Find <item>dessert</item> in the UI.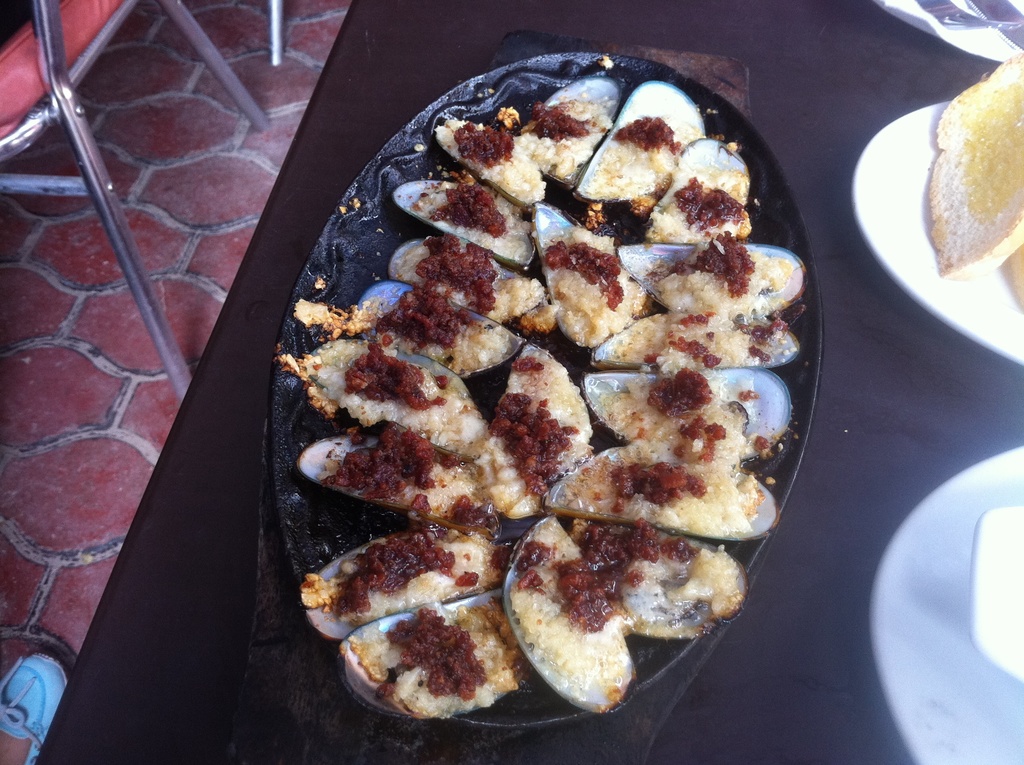
UI element at box=[520, 81, 615, 184].
